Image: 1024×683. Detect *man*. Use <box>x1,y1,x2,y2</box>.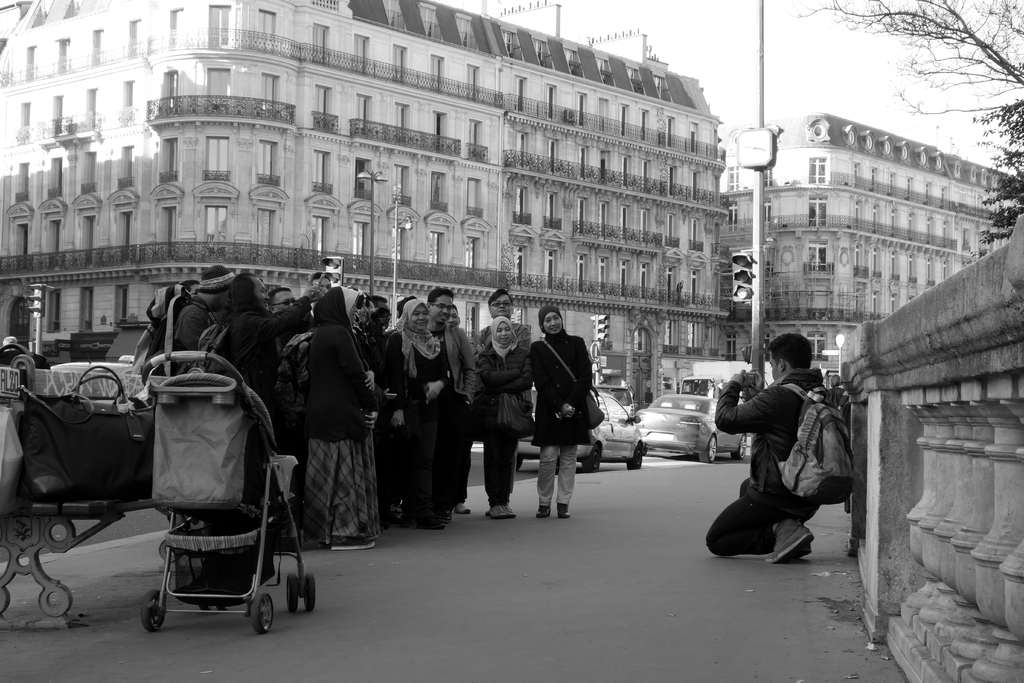
<box>724,314,863,571</box>.
